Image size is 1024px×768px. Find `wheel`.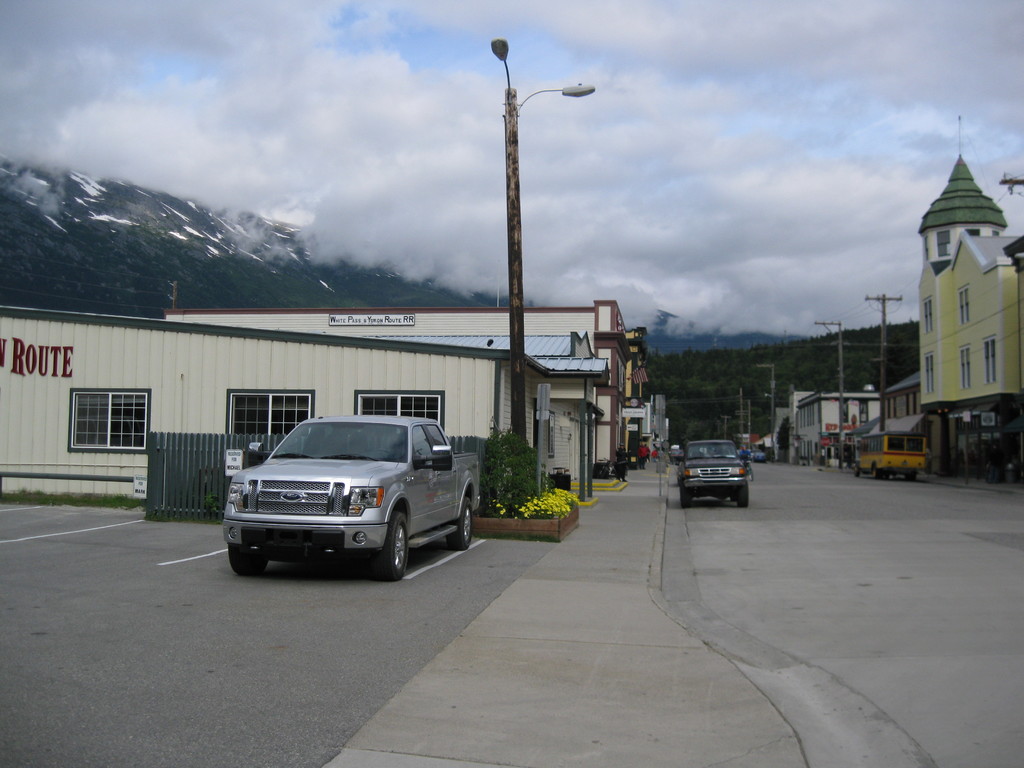
box(447, 497, 474, 549).
